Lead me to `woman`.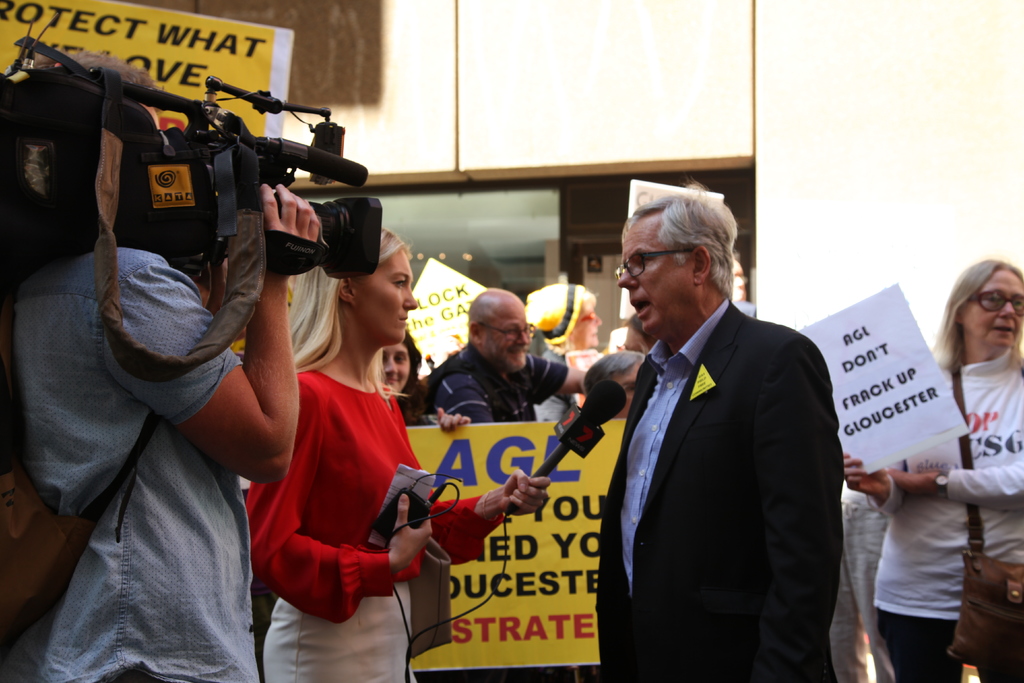
Lead to (x1=841, y1=256, x2=1011, y2=673).
